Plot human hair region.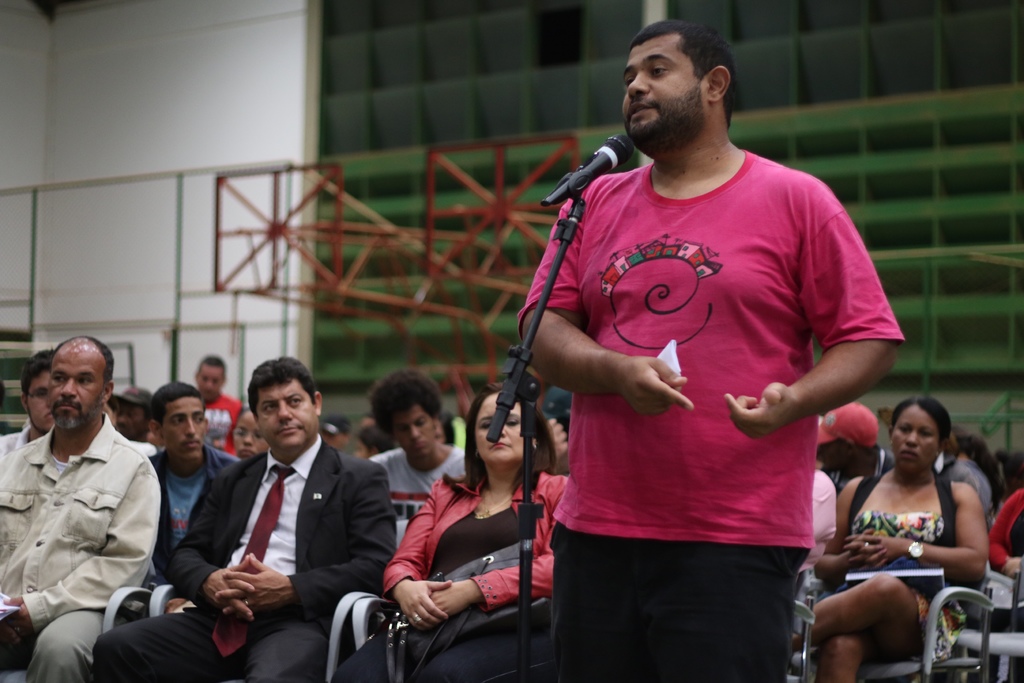
Plotted at l=351, t=424, r=396, b=457.
